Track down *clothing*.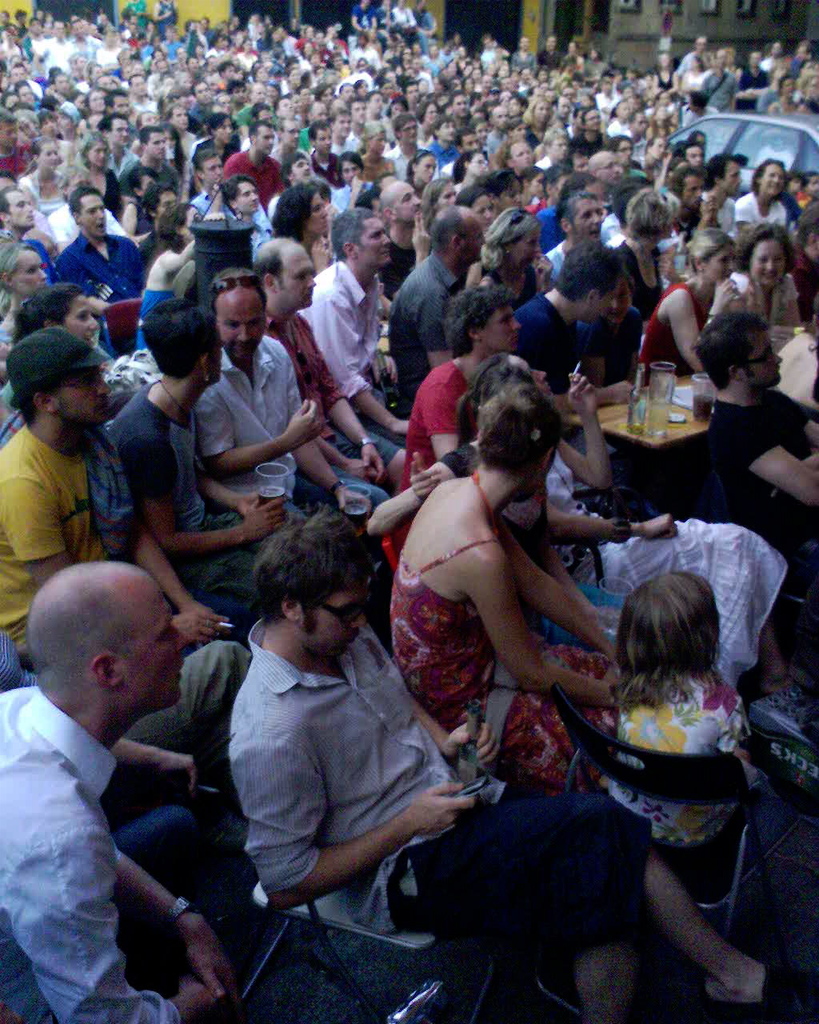
Tracked to Rect(120, 154, 182, 206).
